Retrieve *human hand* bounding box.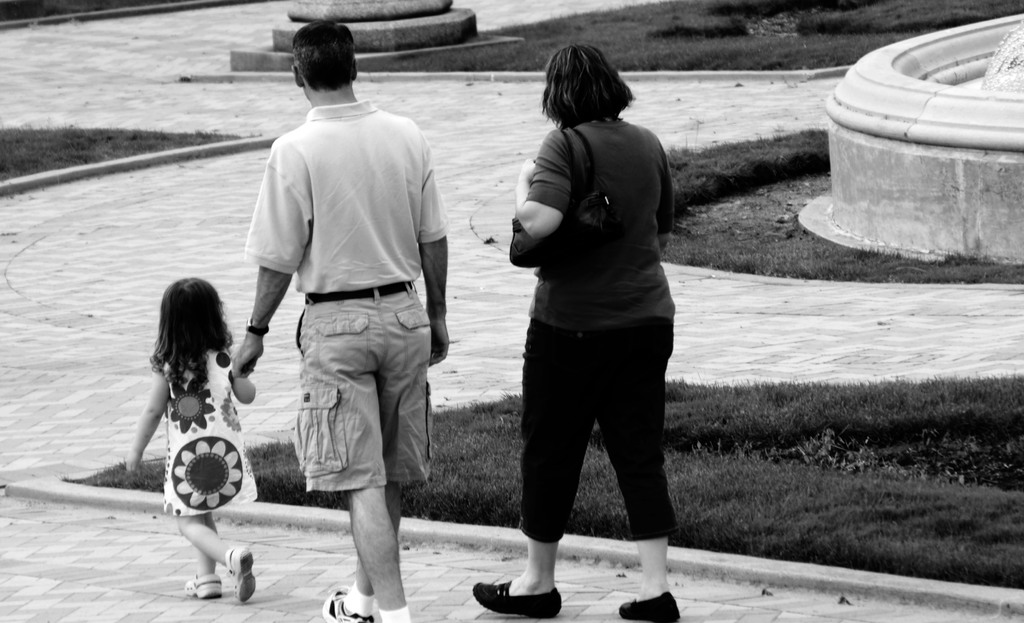
Bounding box: {"left": 244, "top": 362, "right": 257, "bottom": 377}.
